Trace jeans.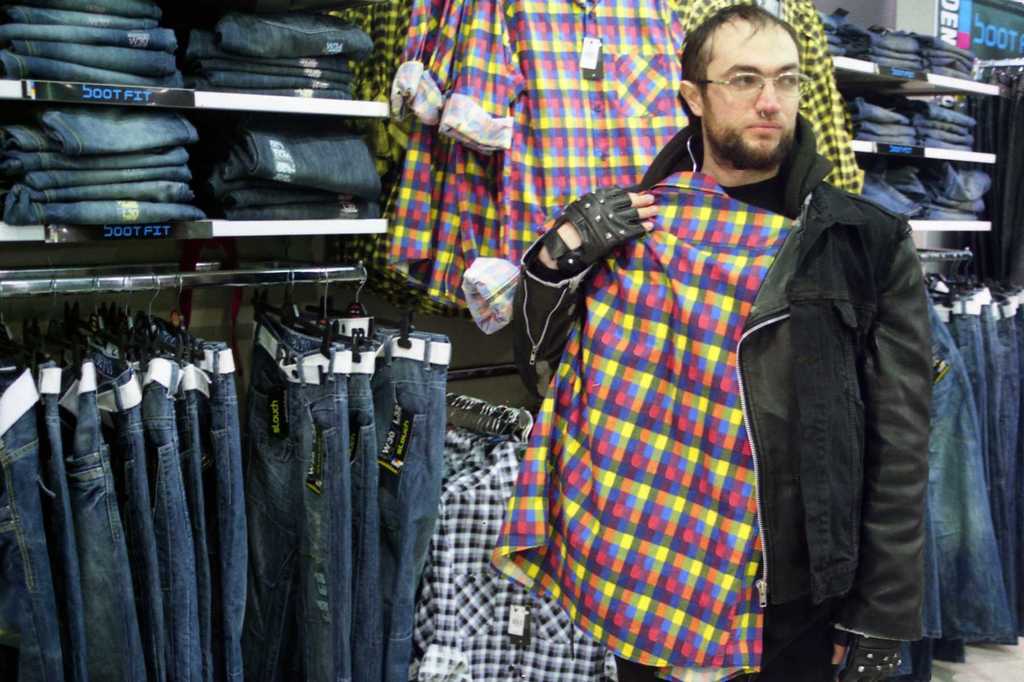
Traced to bbox=[365, 326, 447, 672].
